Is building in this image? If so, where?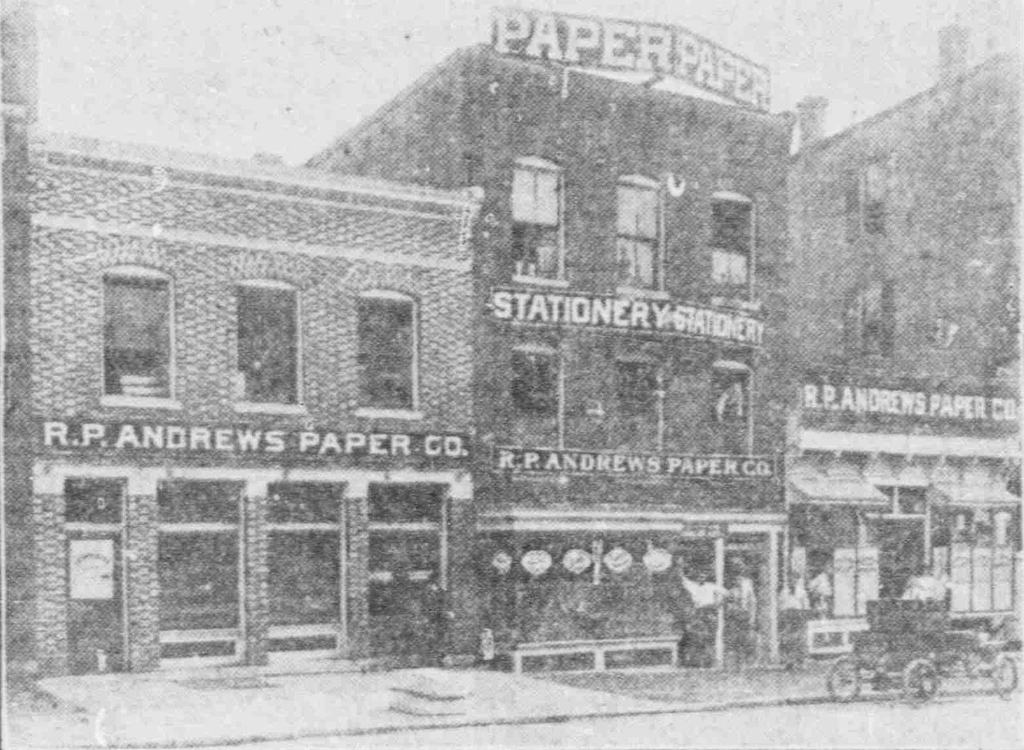
Yes, at crop(0, 10, 1023, 687).
